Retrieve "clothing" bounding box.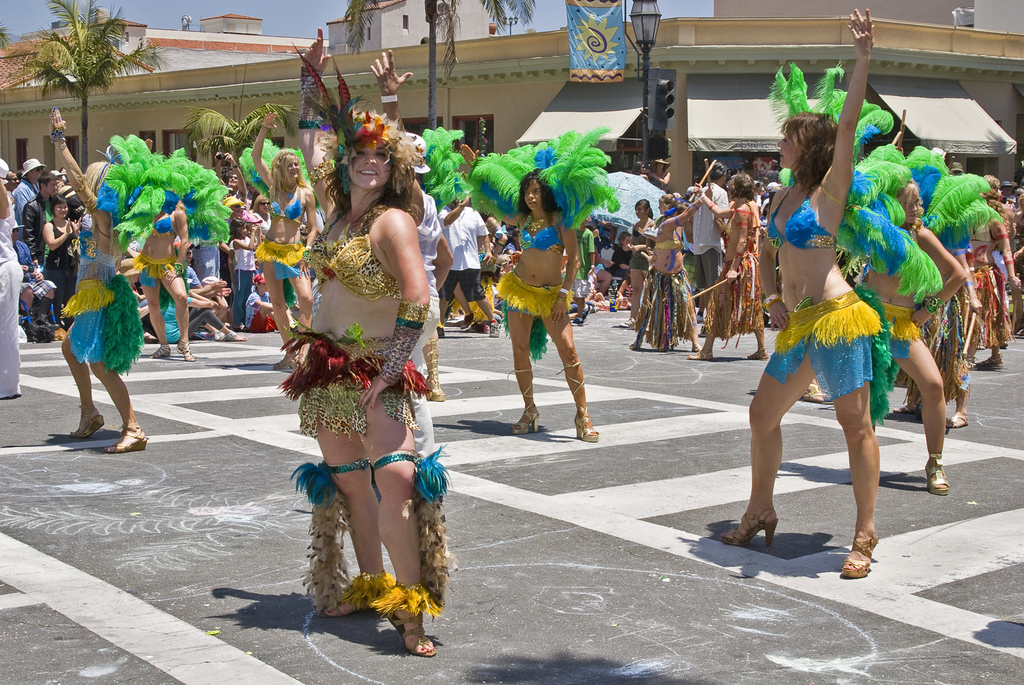
Bounding box: pyautogui.locateOnScreen(257, 242, 303, 277).
